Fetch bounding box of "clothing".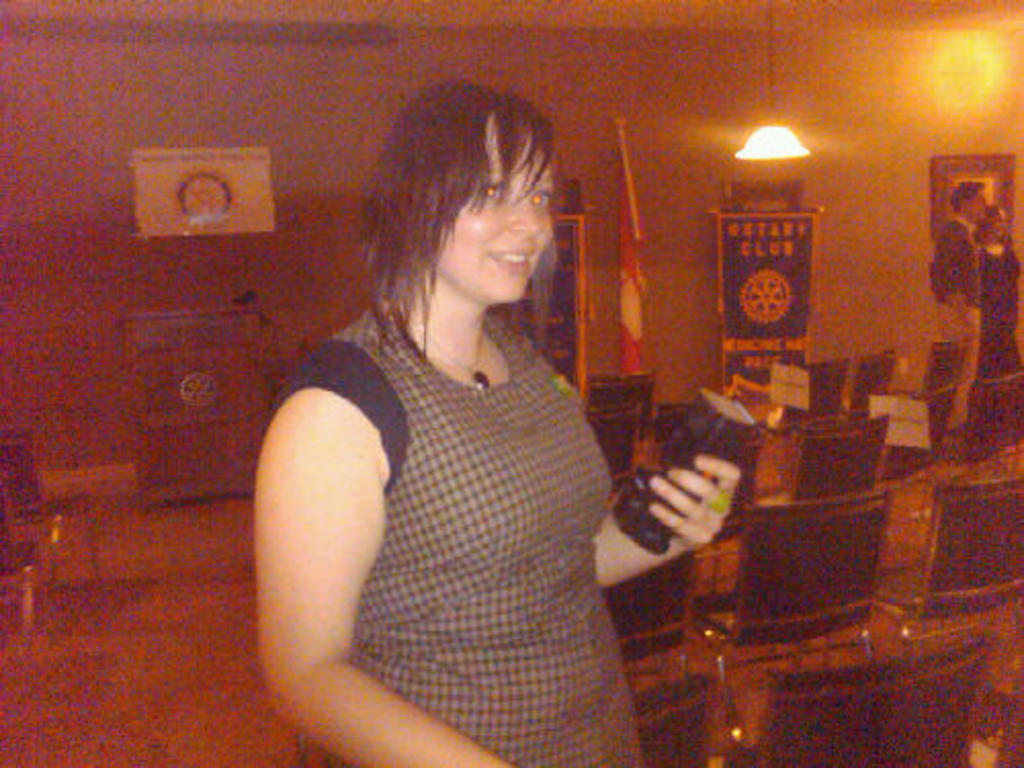
Bbox: crop(924, 203, 971, 416).
